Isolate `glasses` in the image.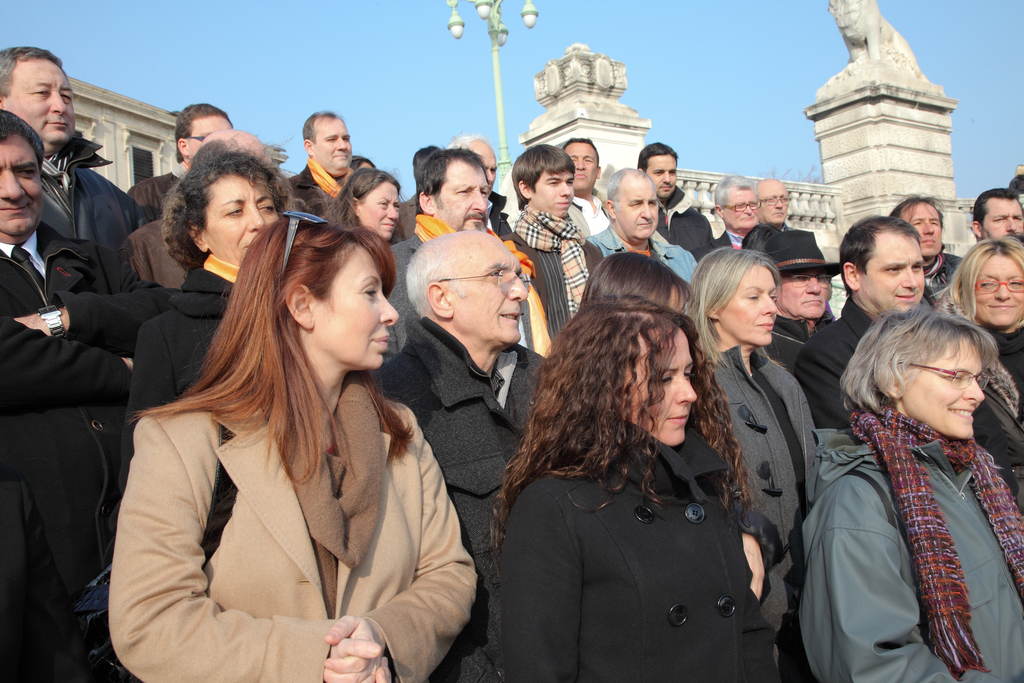
Isolated region: detection(972, 274, 1023, 293).
